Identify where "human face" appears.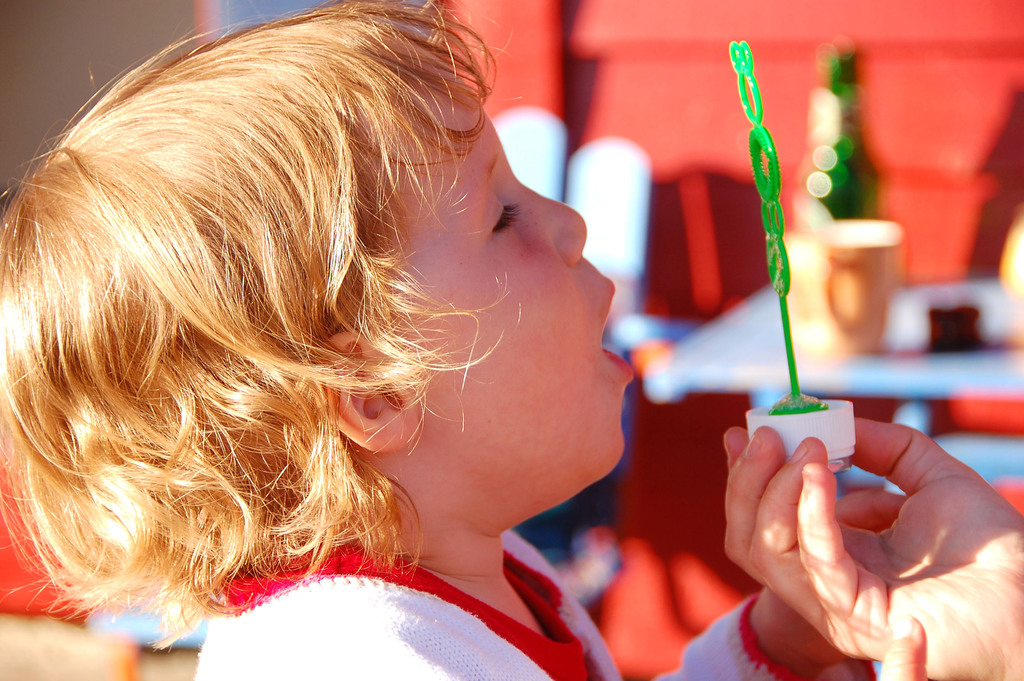
Appears at x1=377 y1=47 x2=633 y2=507.
